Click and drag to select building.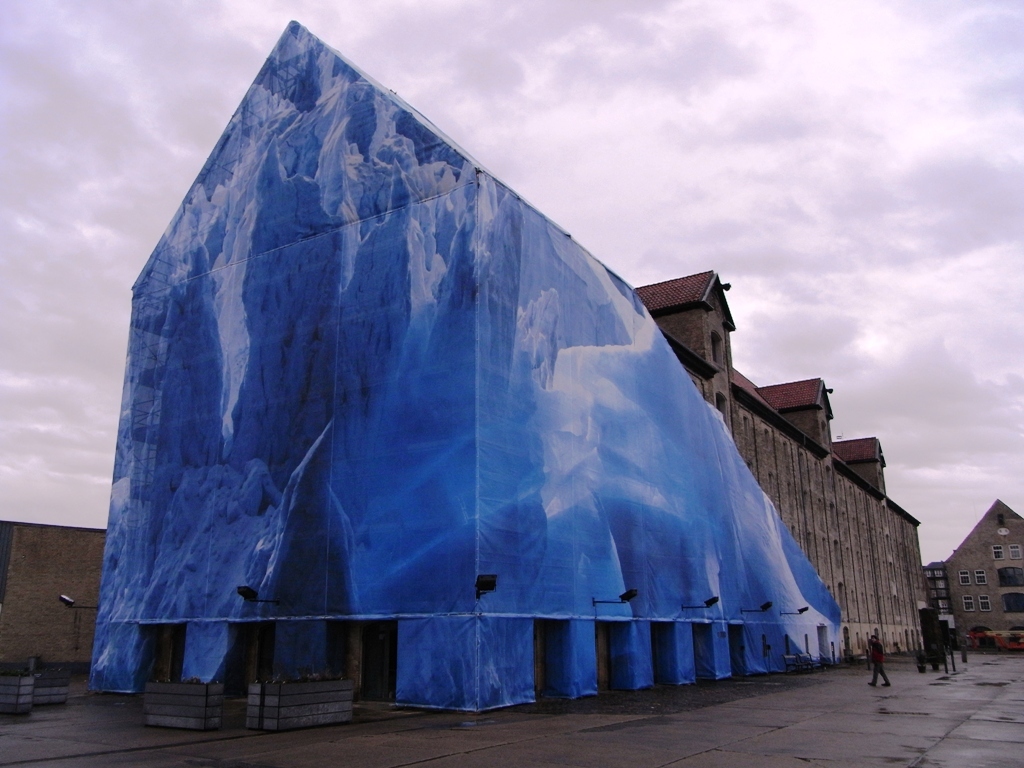
Selection: <bbox>911, 490, 1023, 661</bbox>.
